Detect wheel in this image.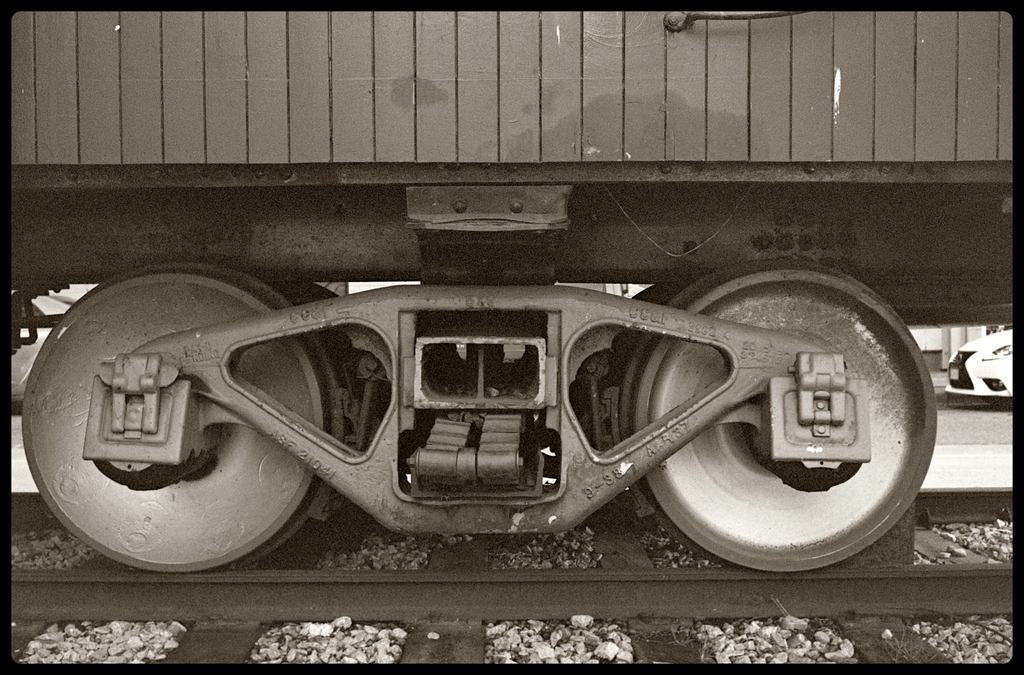
Detection: region(623, 247, 937, 570).
